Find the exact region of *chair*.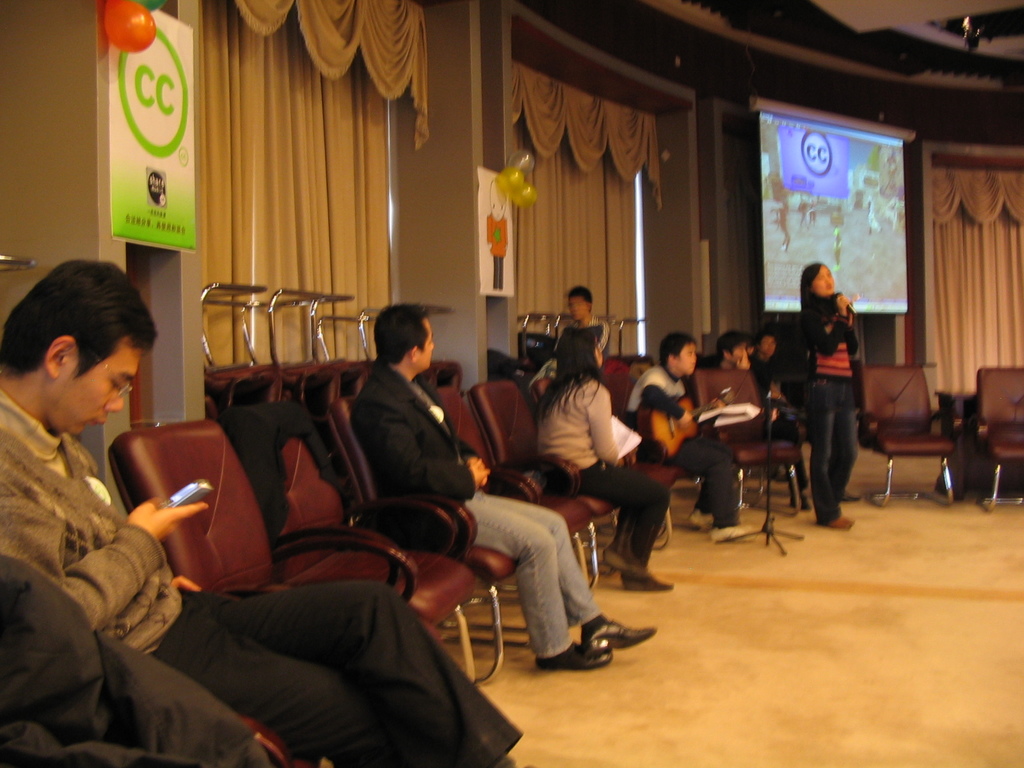
Exact region: Rect(531, 378, 678, 553).
